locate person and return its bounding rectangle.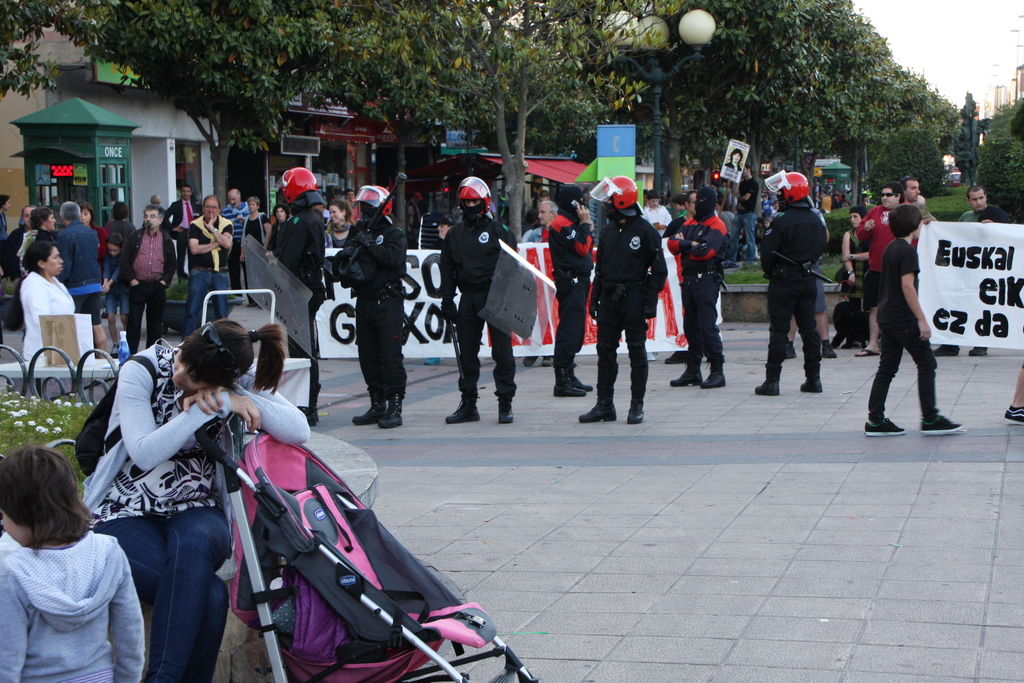
{"x1": 0, "y1": 445, "x2": 138, "y2": 682}.
